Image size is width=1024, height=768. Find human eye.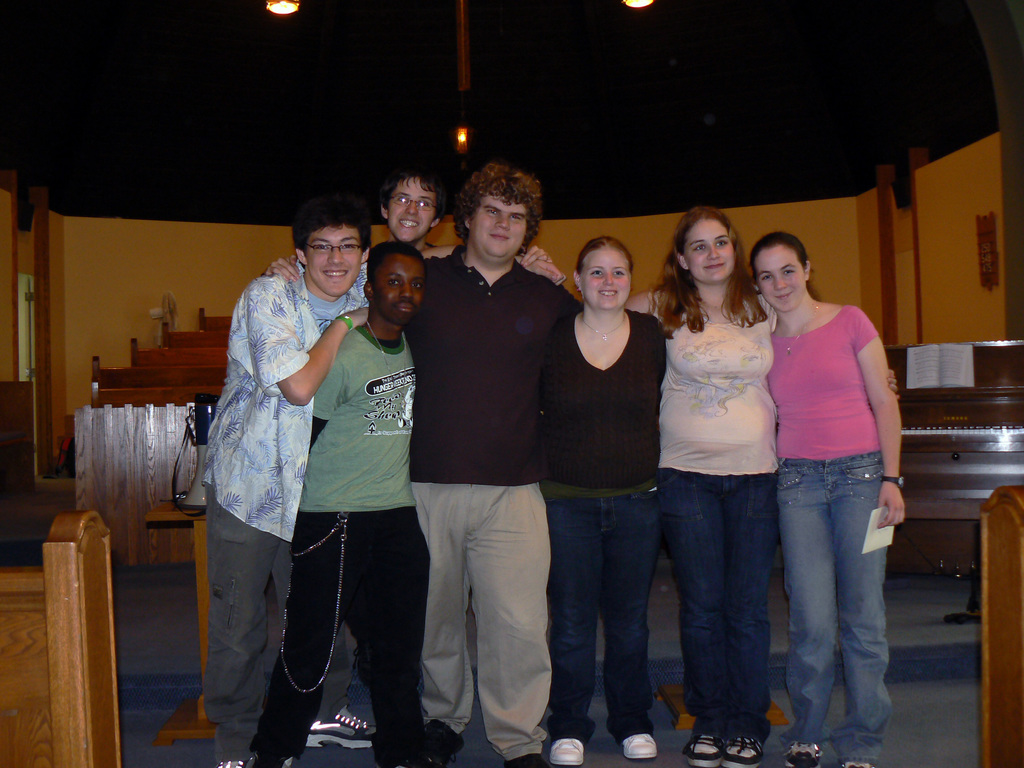
bbox=[314, 241, 332, 252].
